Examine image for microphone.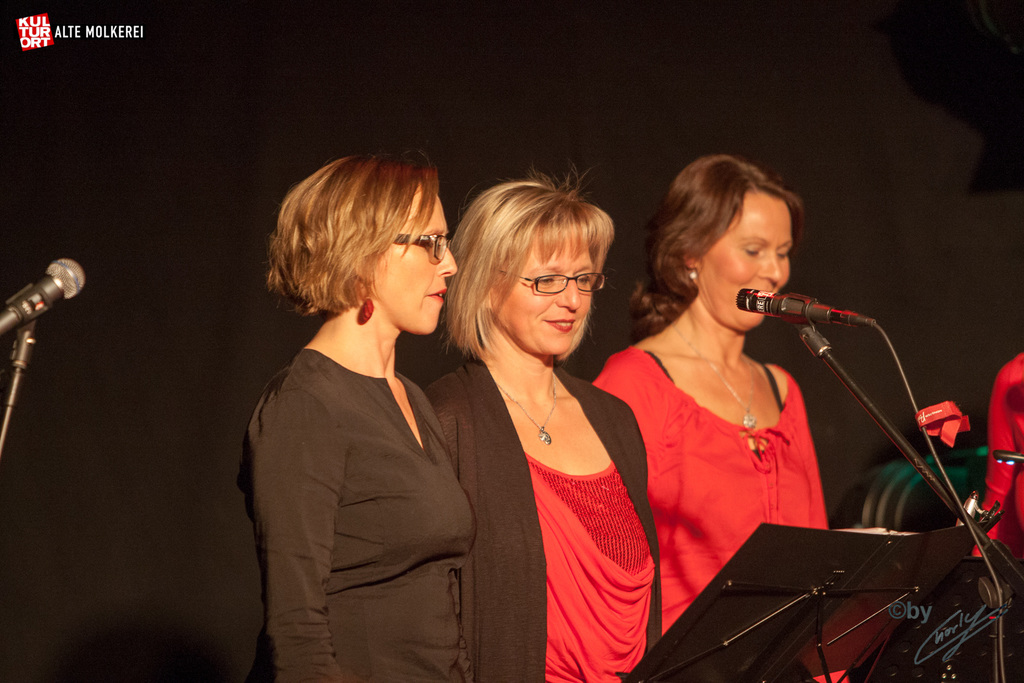
Examination result: (x1=3, y1=259, x2=77, y2=346).
